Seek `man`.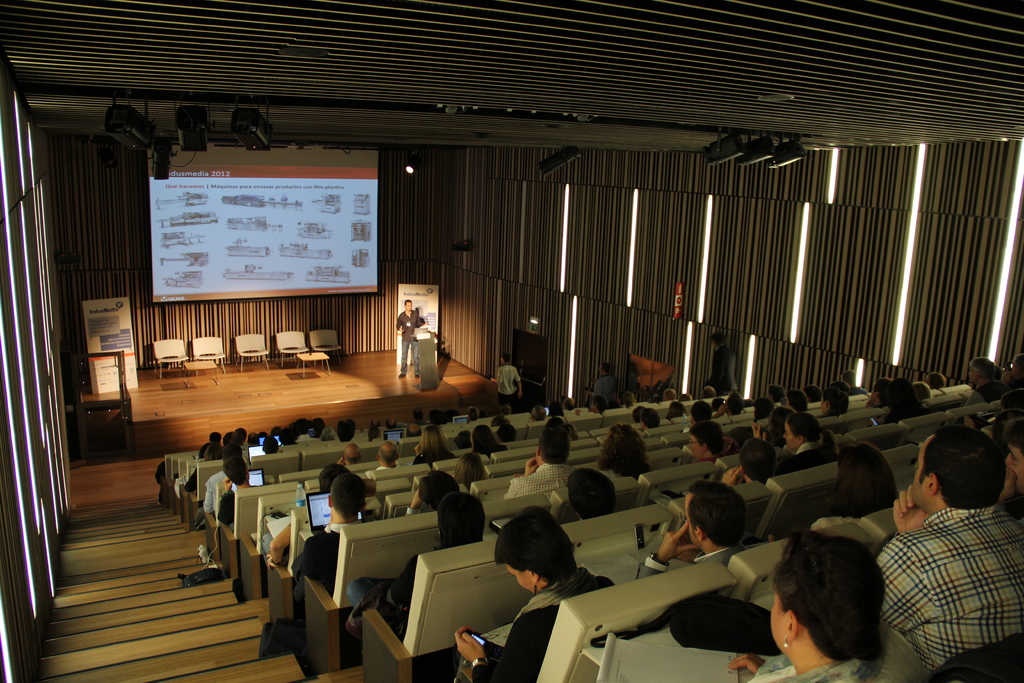
<bbox>219, 456, 260, 527</bbox>.
